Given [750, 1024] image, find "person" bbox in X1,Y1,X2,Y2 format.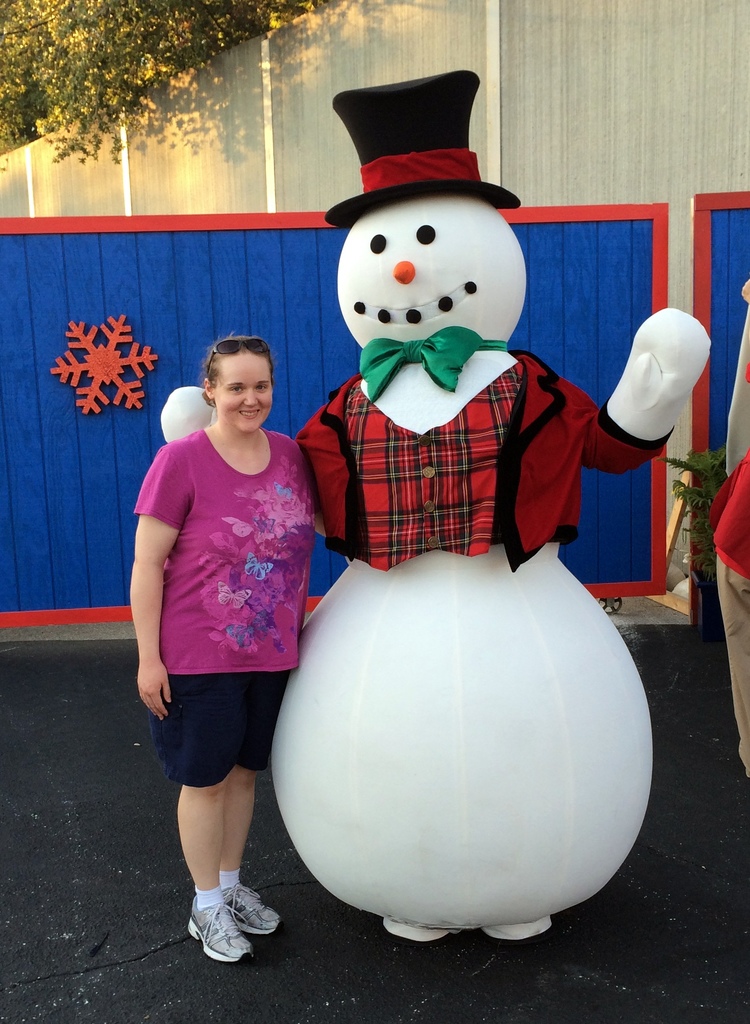
134,335,333,963.
